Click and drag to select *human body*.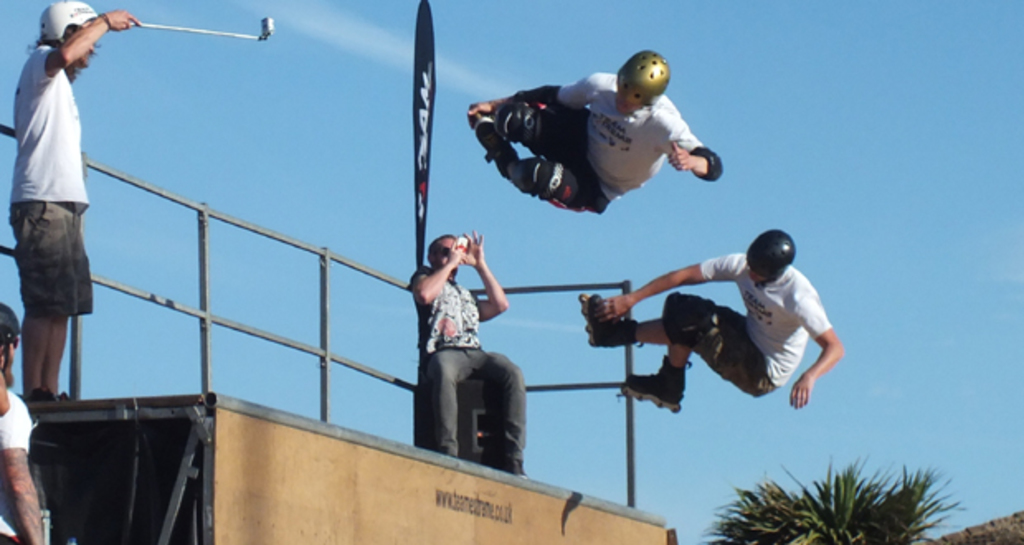
Selection: region(467, 53, 722, 216).
